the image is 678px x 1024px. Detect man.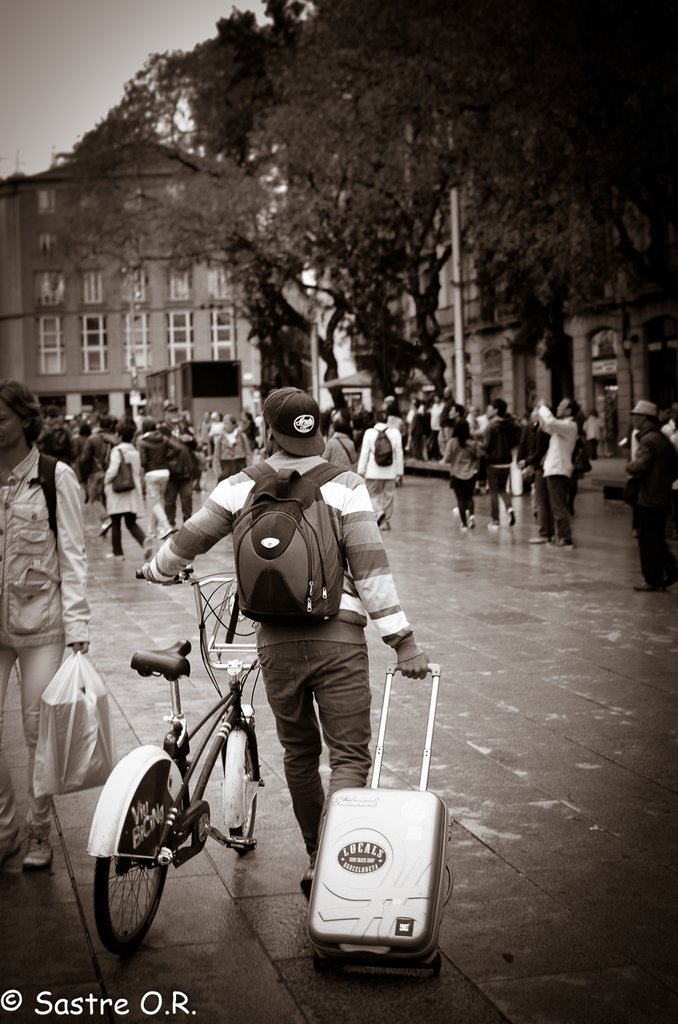
Detection: pyautogui.locateOnScreen(355, 406, 412, 530).
